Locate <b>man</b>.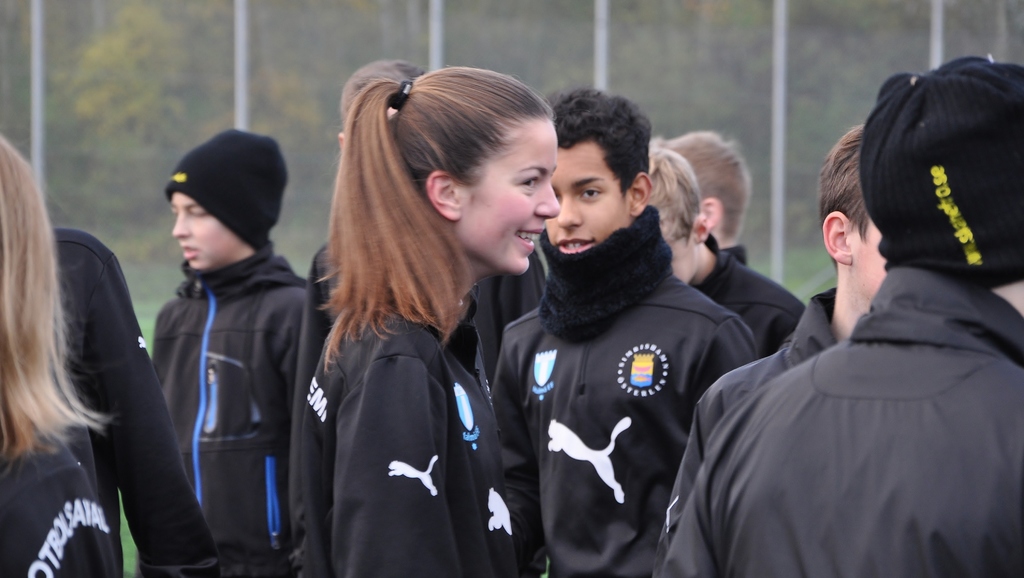
Bounding box: x1=660, y1=58, x2=1023, y2=577.
